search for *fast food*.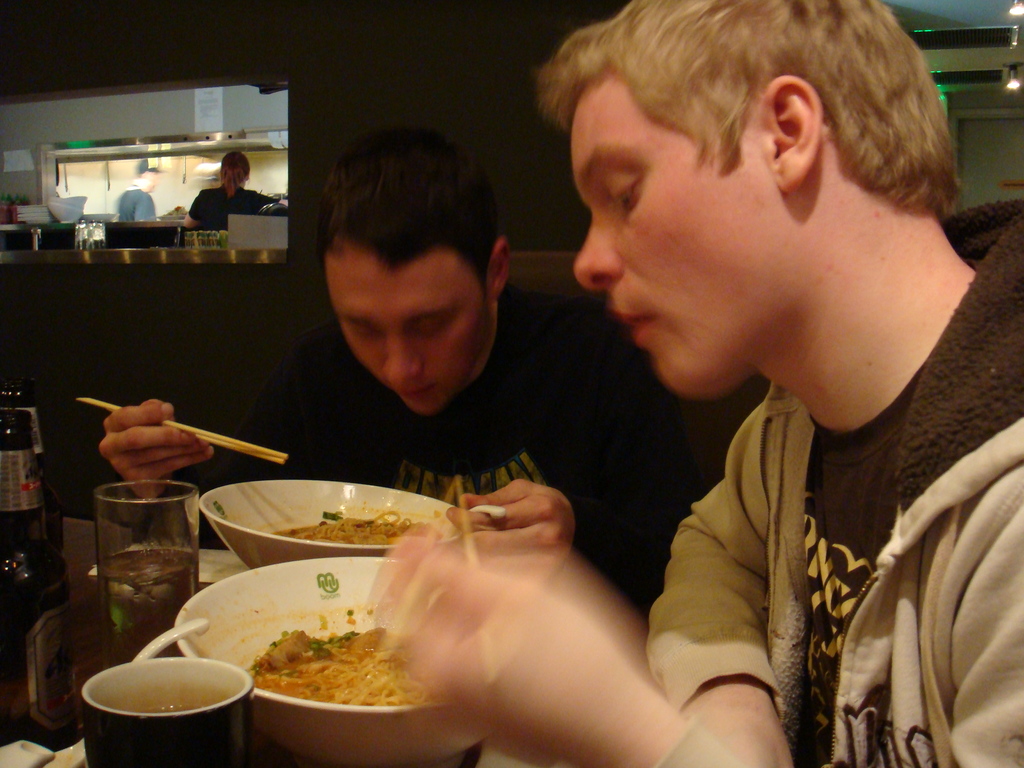
Found at x1=189 y1=580 x2=439 y2=735.
